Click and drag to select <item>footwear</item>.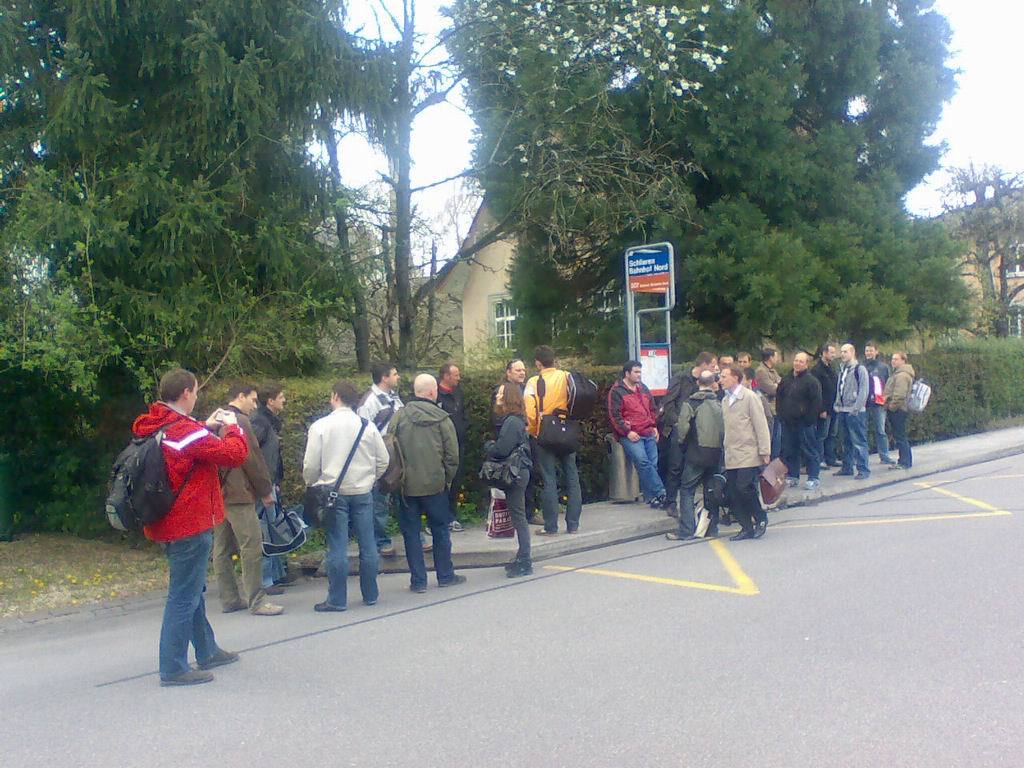
Selection: 735,520,759,540.
